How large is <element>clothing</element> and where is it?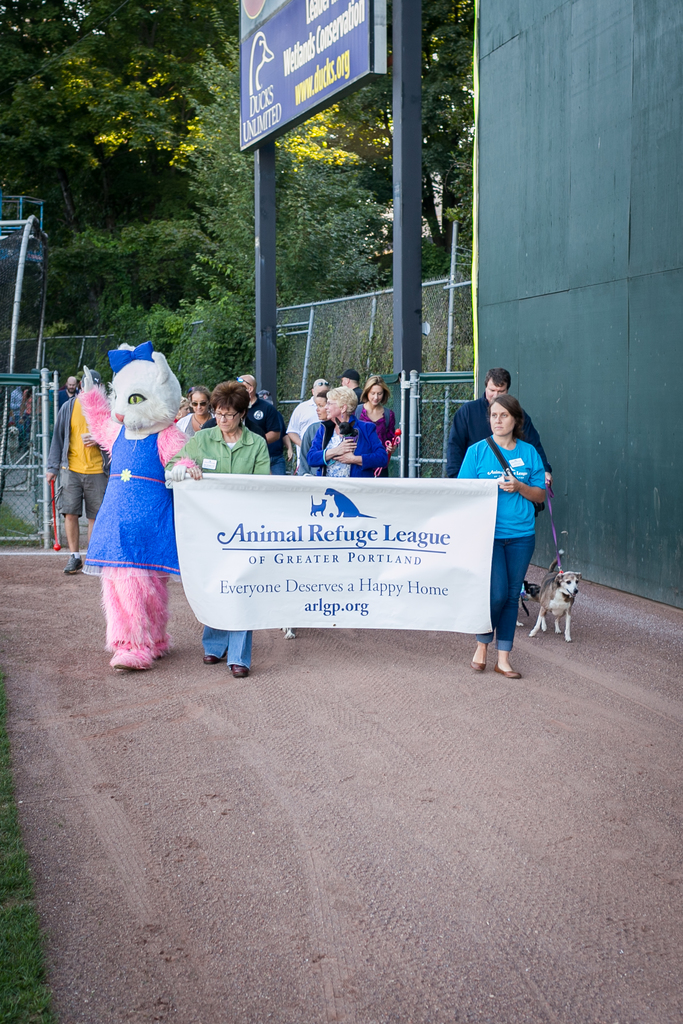
Bounding box: <bbox>357, 404, 409, 461</bbox>.
